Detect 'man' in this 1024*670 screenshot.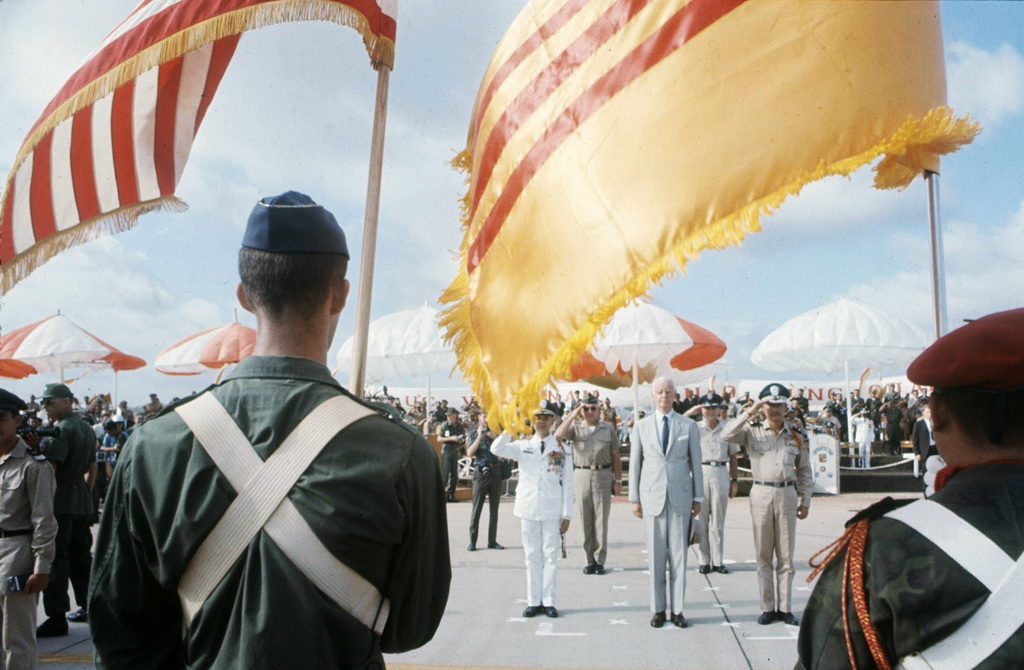
Detection: <box>438,412,467,502</box>.
